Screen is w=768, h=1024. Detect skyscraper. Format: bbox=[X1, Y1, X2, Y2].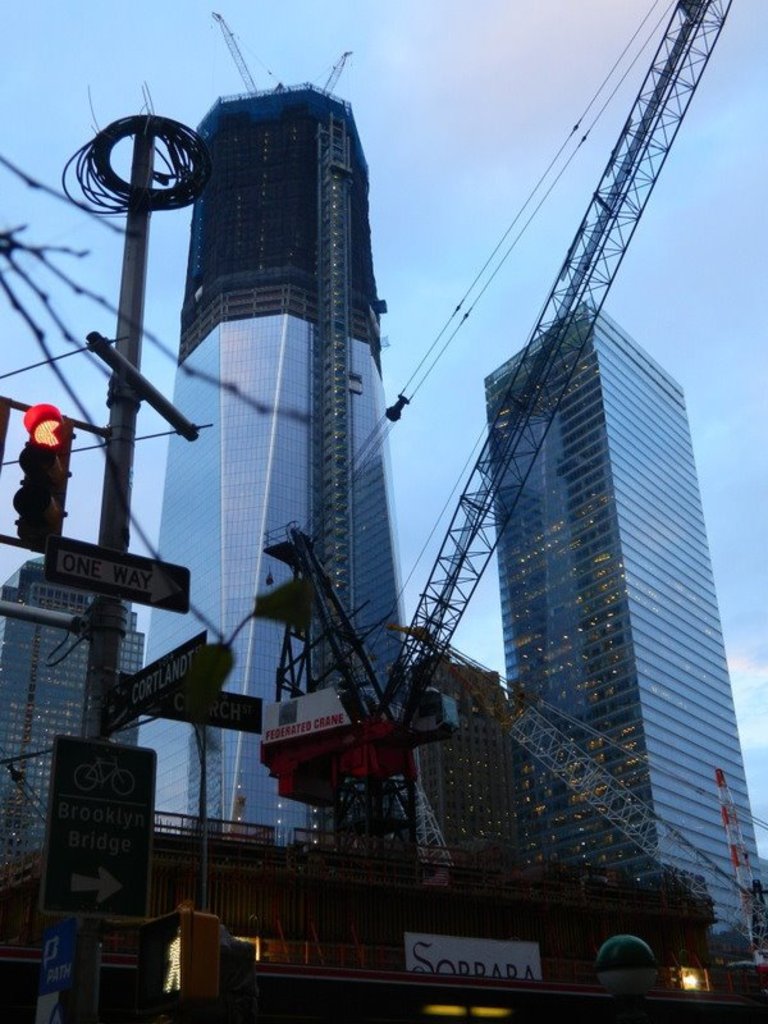
bbox=[81, 54, 508, 905].
